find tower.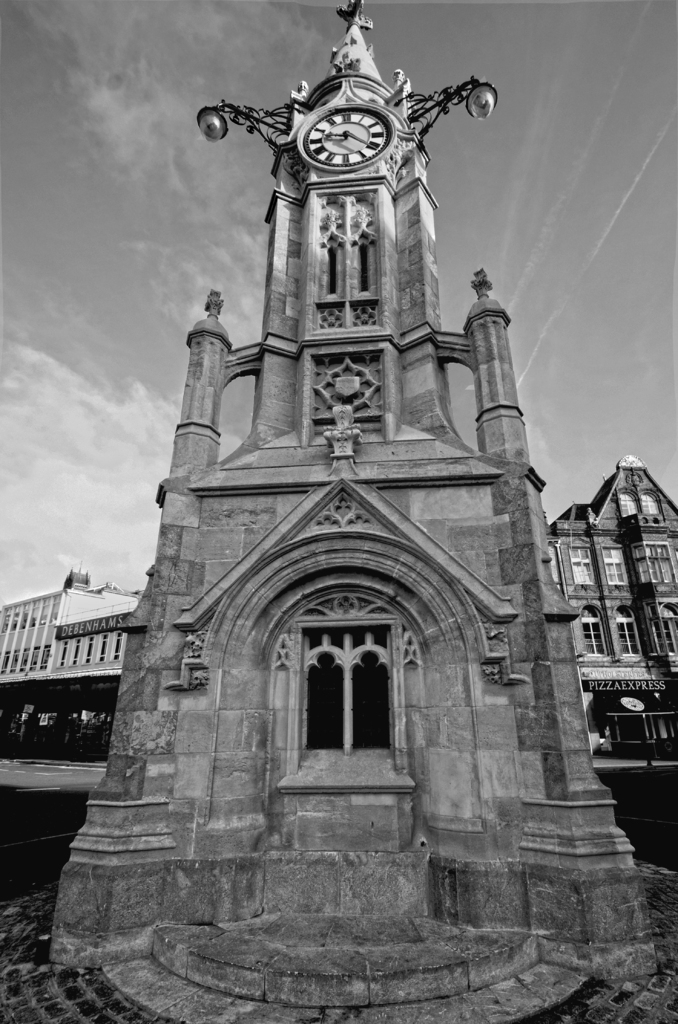
x1=72, y1=8, x2=629, y2=913.
